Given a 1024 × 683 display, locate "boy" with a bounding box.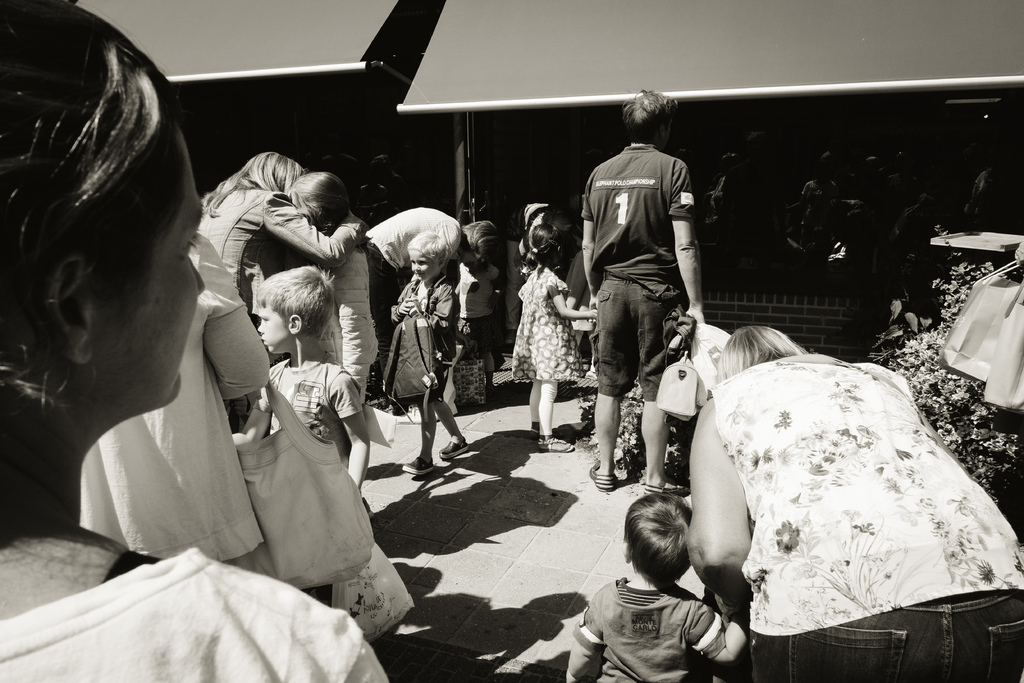
Located: l=225, t=276, r=390, b=605.
